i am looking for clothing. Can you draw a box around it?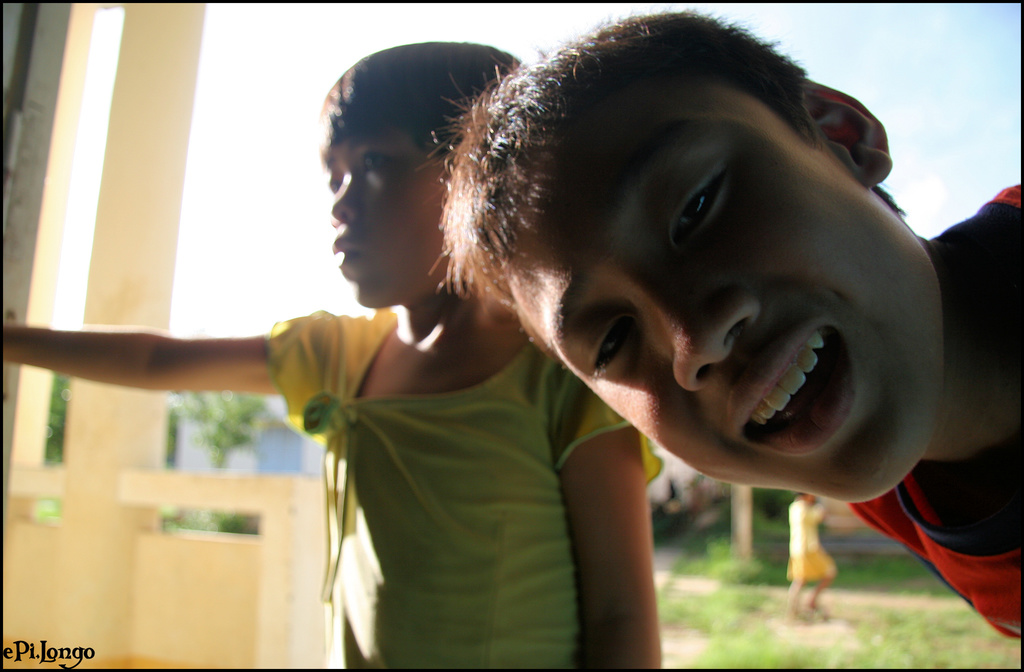
Sure, the bounding box is Rect(787, 498, 831, 581).
